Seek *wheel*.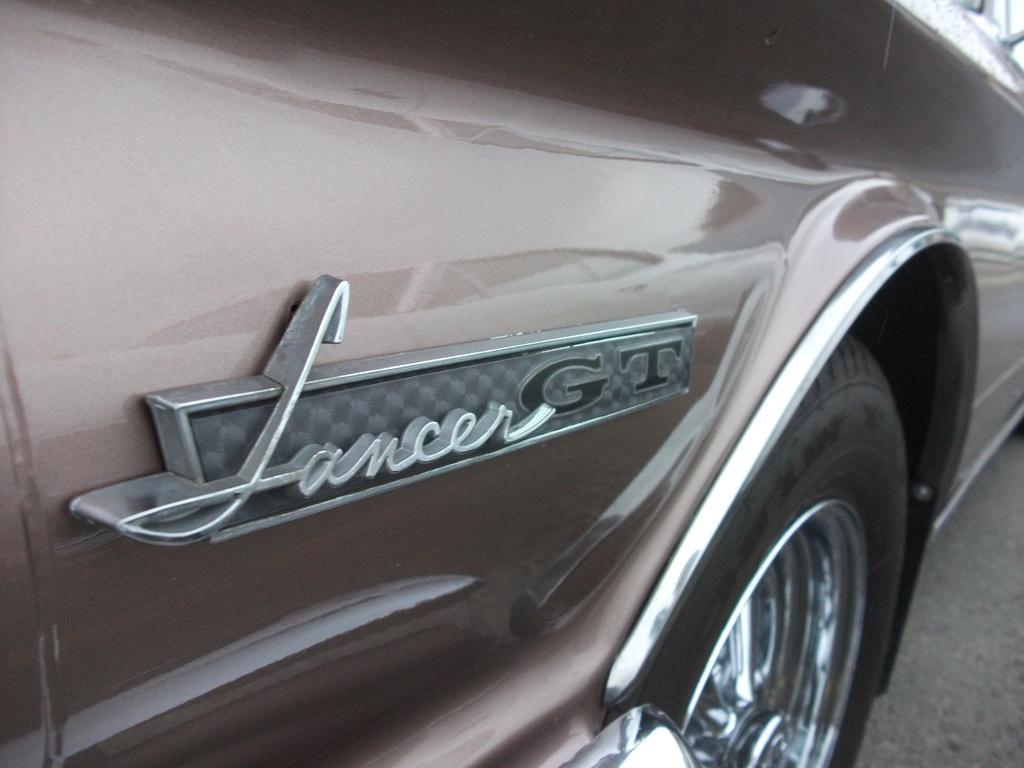
rect(607, 318, 916, 762).
